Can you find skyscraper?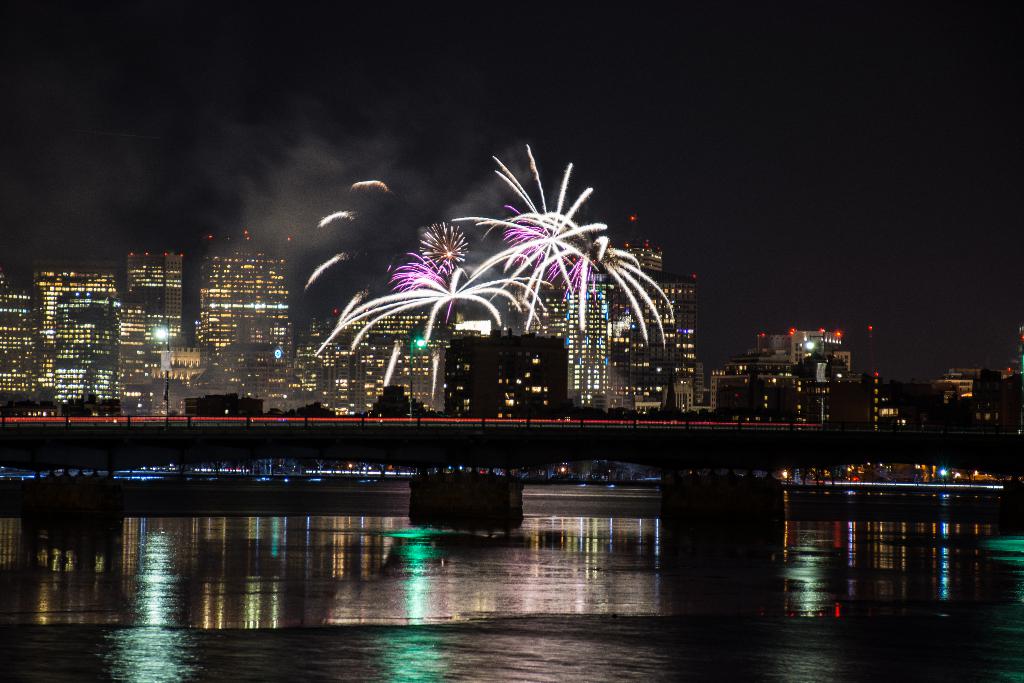
Yes, bounding box: bbox(564, 269, 611, 414).
